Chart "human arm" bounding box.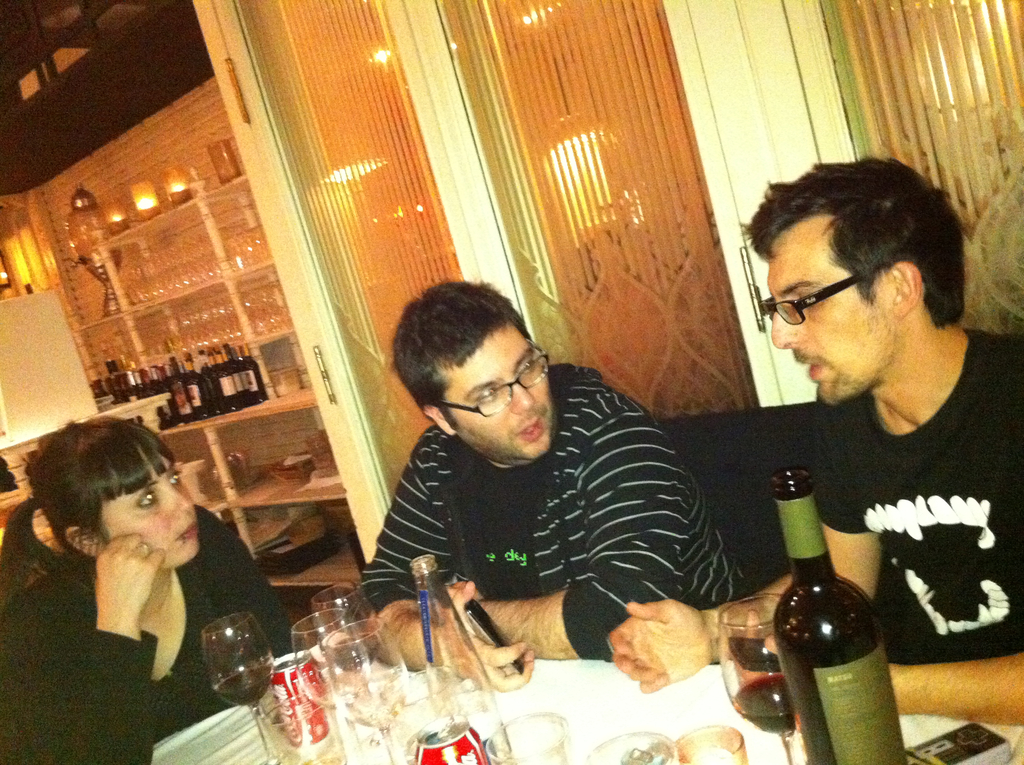
Charted: x1=0 y1=533 x2=165 y2=764.
